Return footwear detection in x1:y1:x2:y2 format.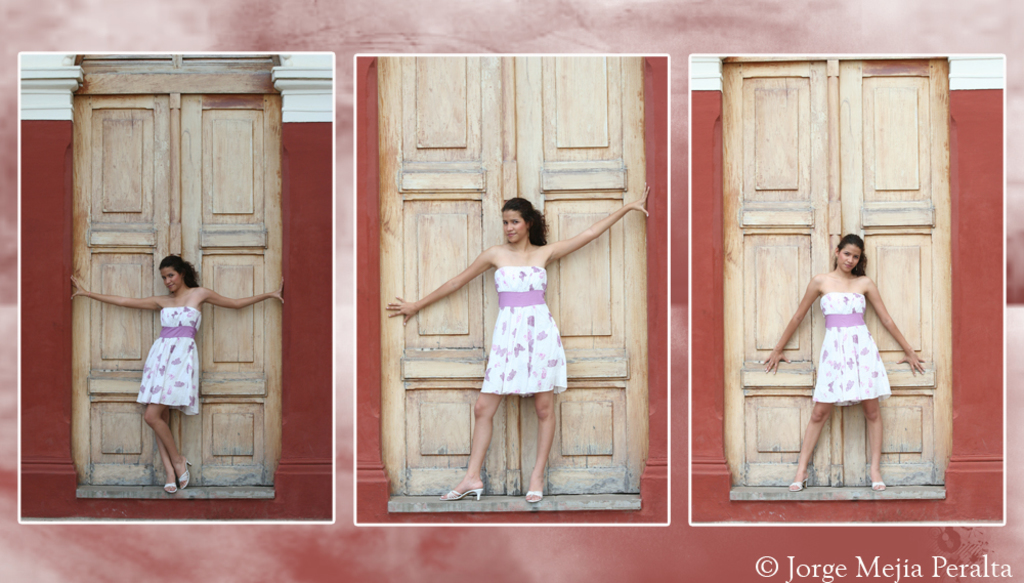
783:480:802:492.
